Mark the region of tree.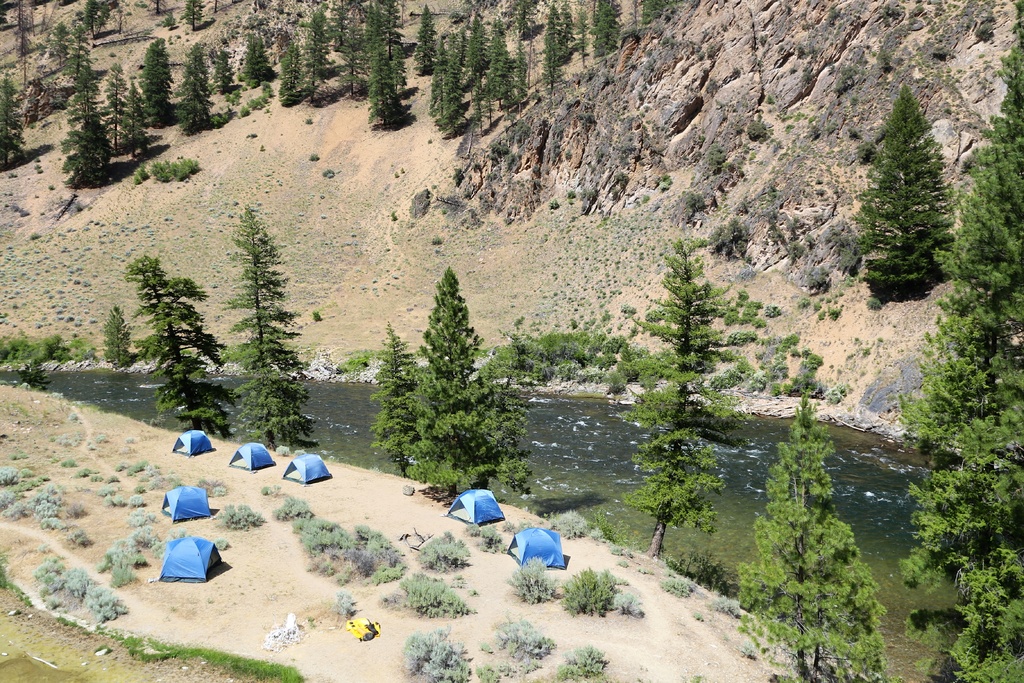
Region: 732/381/886/682.
